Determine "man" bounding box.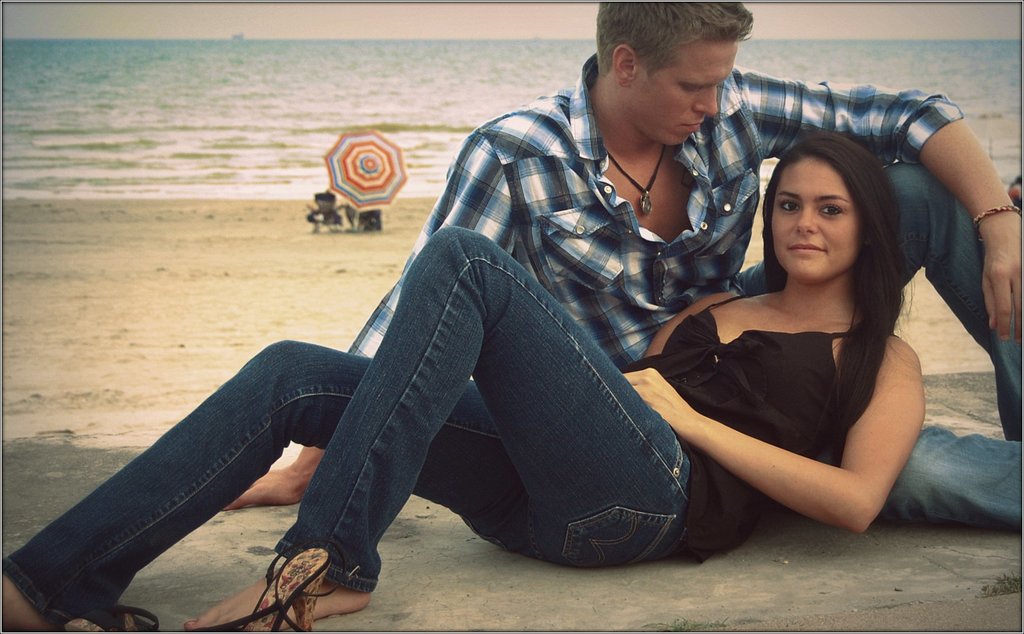
Determined: 223,0,1023,508.
